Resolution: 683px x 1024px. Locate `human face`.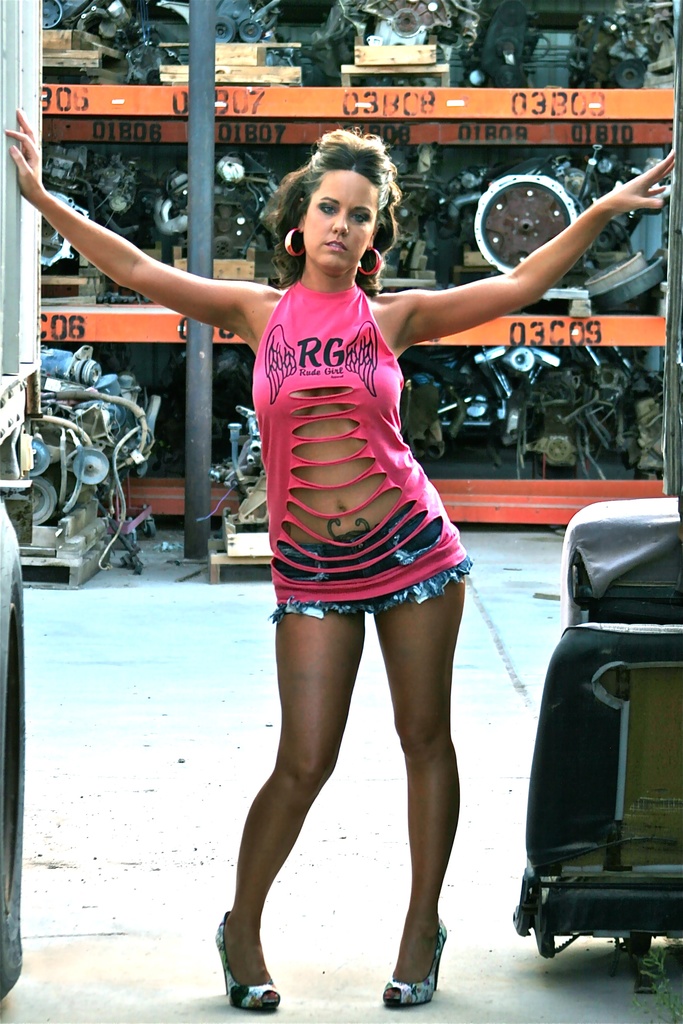
box(300, 172, 379, 273).
